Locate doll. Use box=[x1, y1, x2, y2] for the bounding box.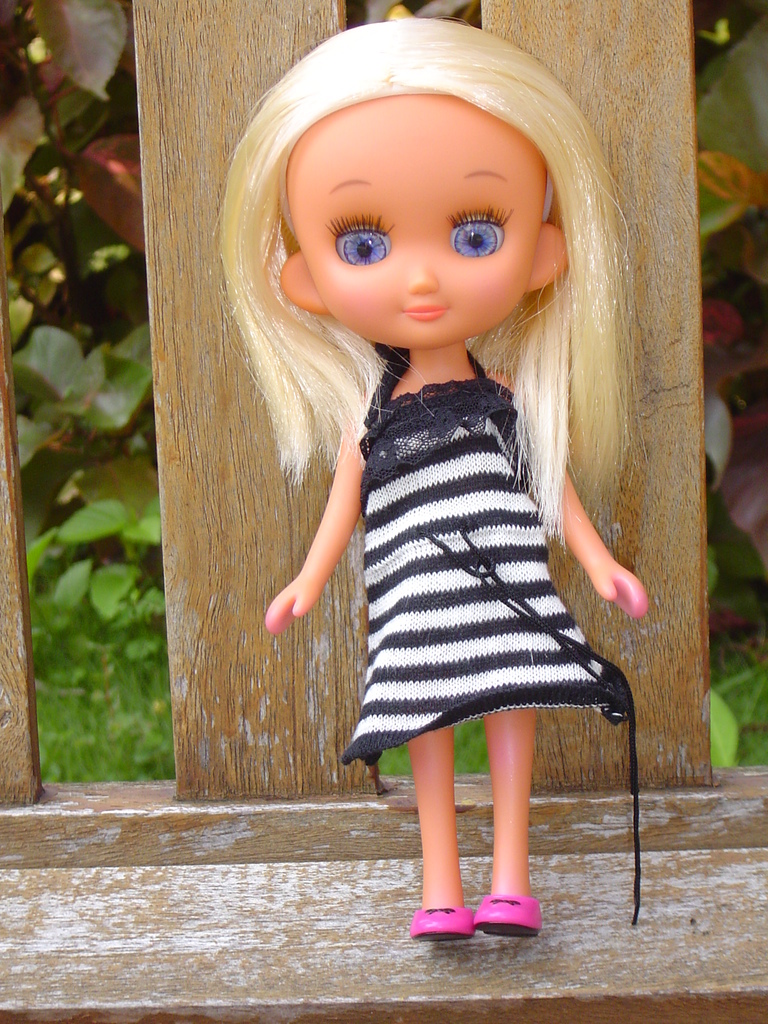
box=[180, 44, 672, 947].
